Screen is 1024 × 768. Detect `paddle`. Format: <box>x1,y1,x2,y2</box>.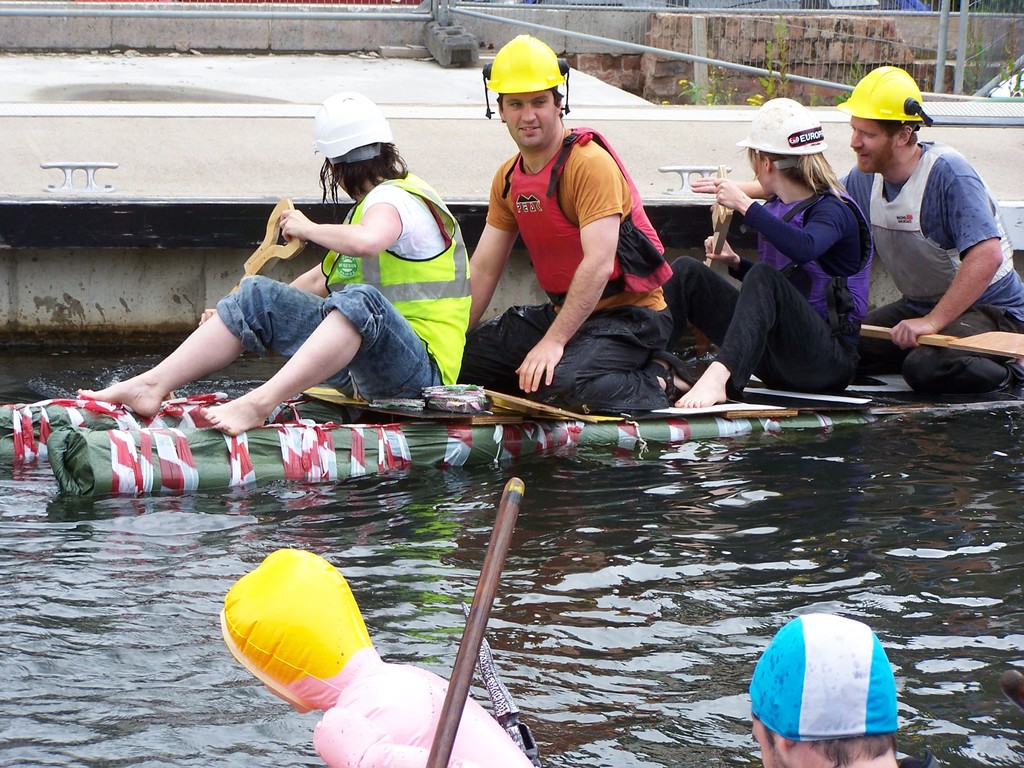
<box>859,325,1023,364</box>.
